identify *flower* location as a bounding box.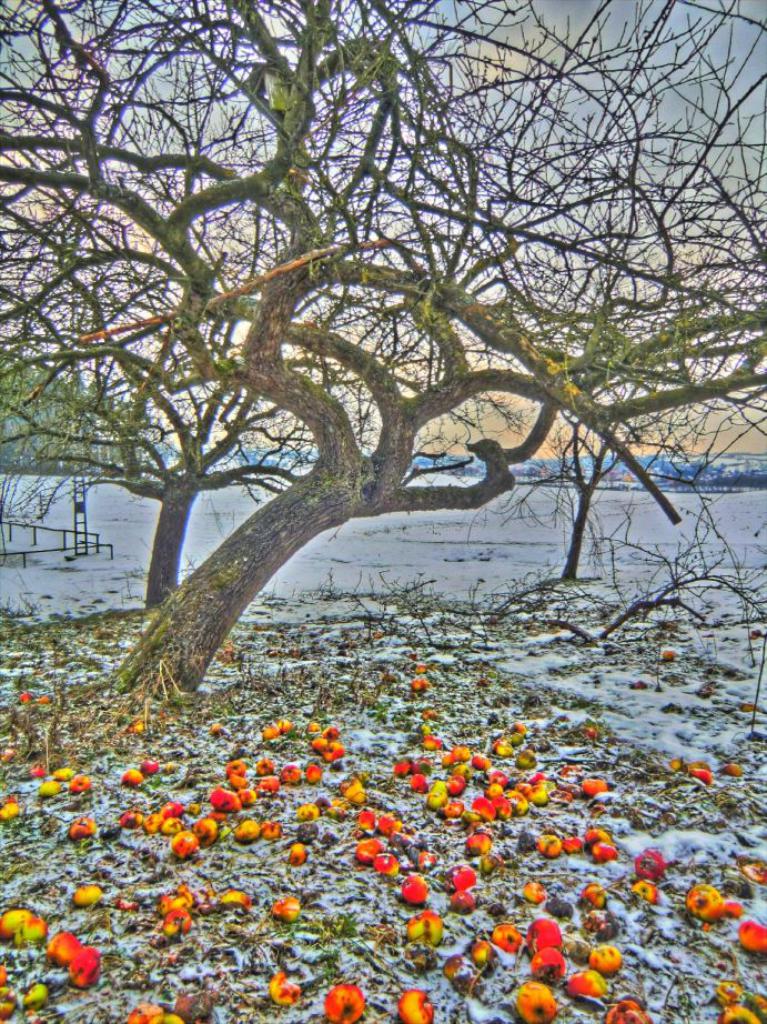
l=69, t=816, r=99, b=840.
